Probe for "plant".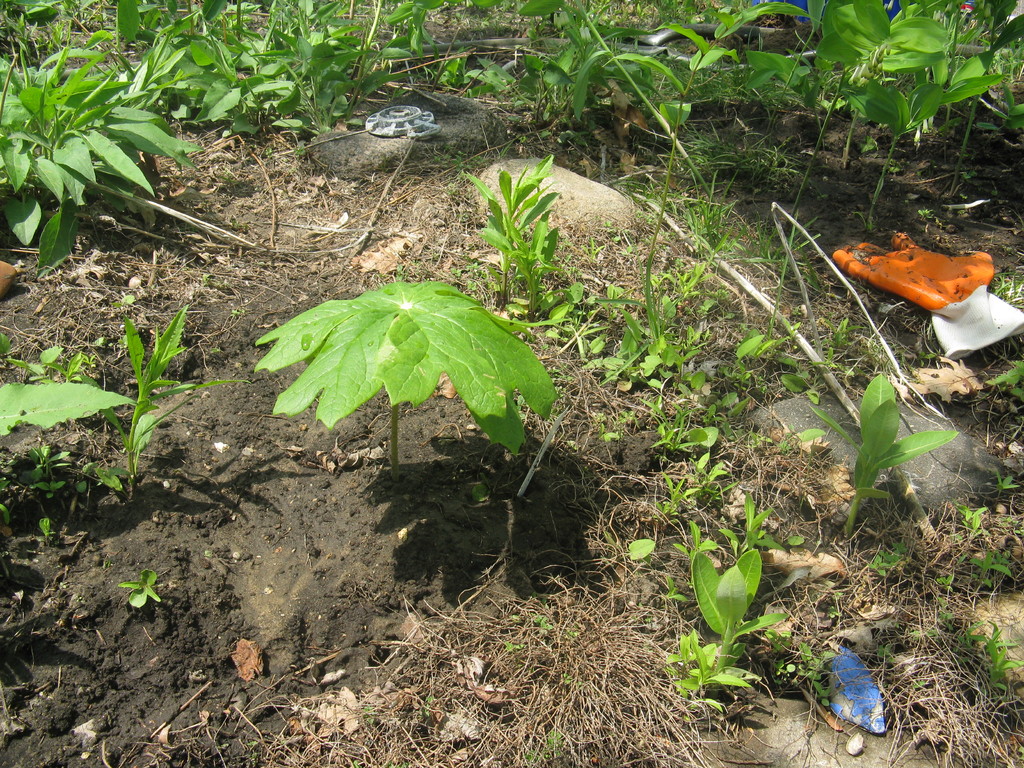
Probe result: {"x1": 520, "y1": 725, "x2": 568, "y2": 767}.
